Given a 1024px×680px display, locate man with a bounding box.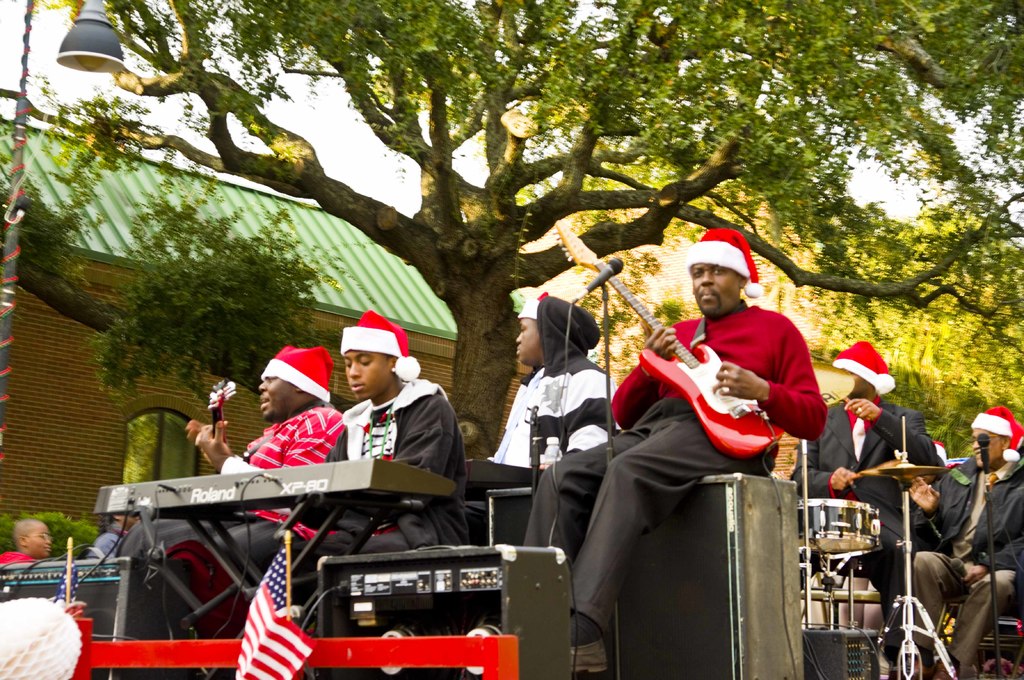
Located: 273, 313, 470, 646.
